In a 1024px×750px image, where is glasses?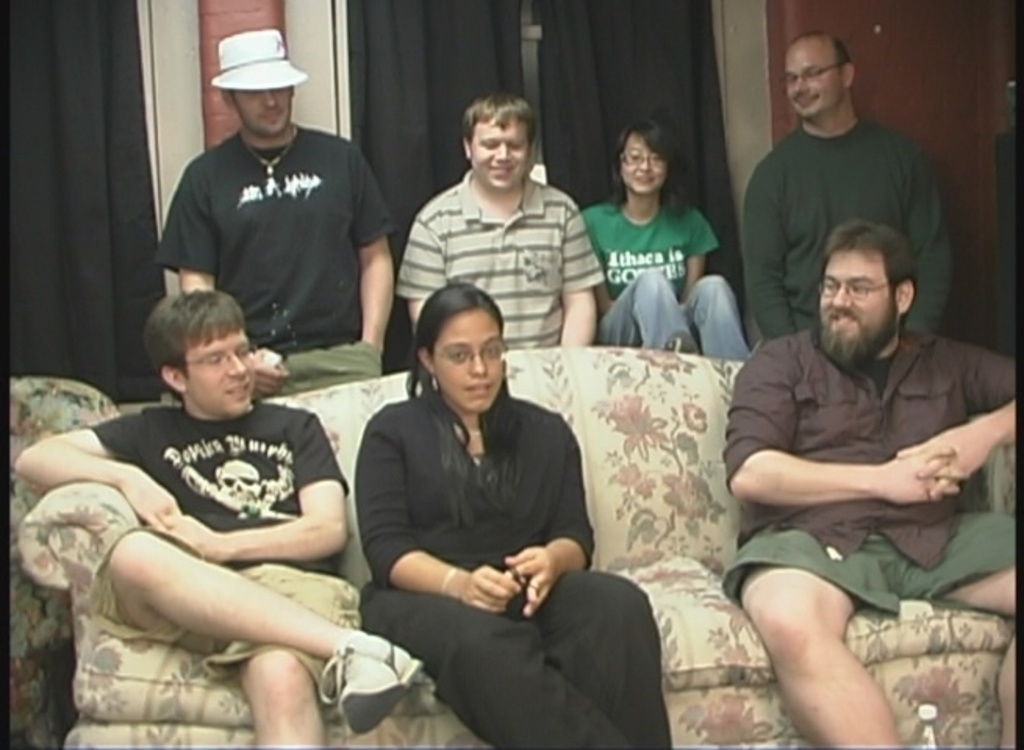
detection(821, 280, 890, 297).
